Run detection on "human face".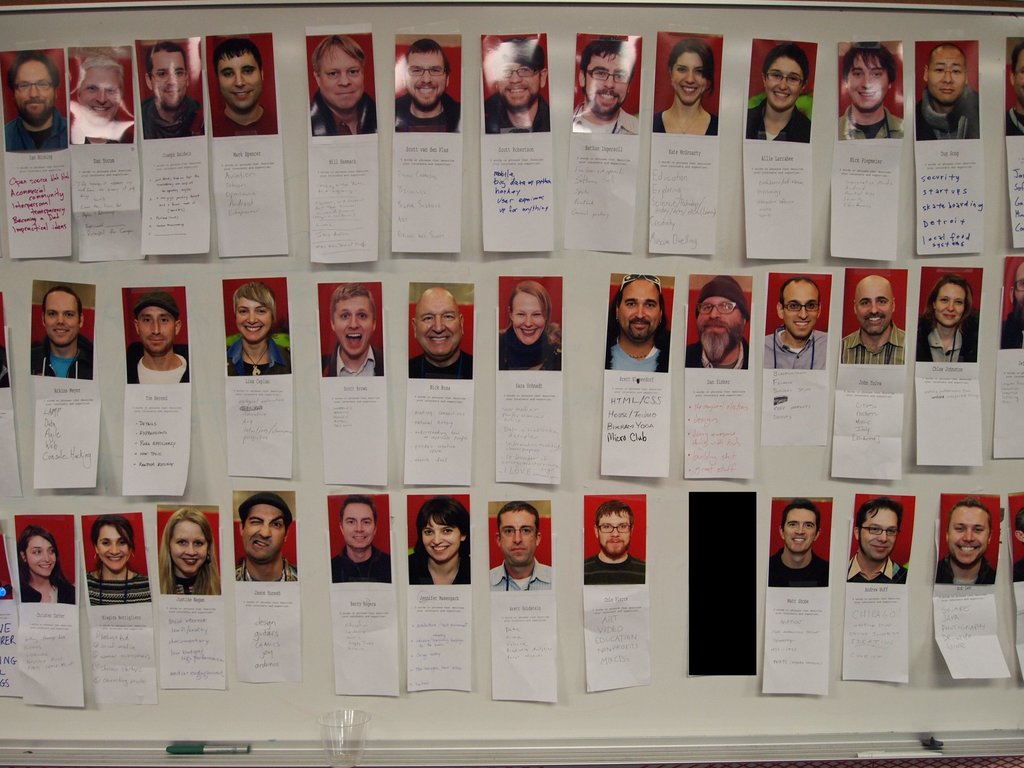
Result: BBox(24, 537, 57, 579).
